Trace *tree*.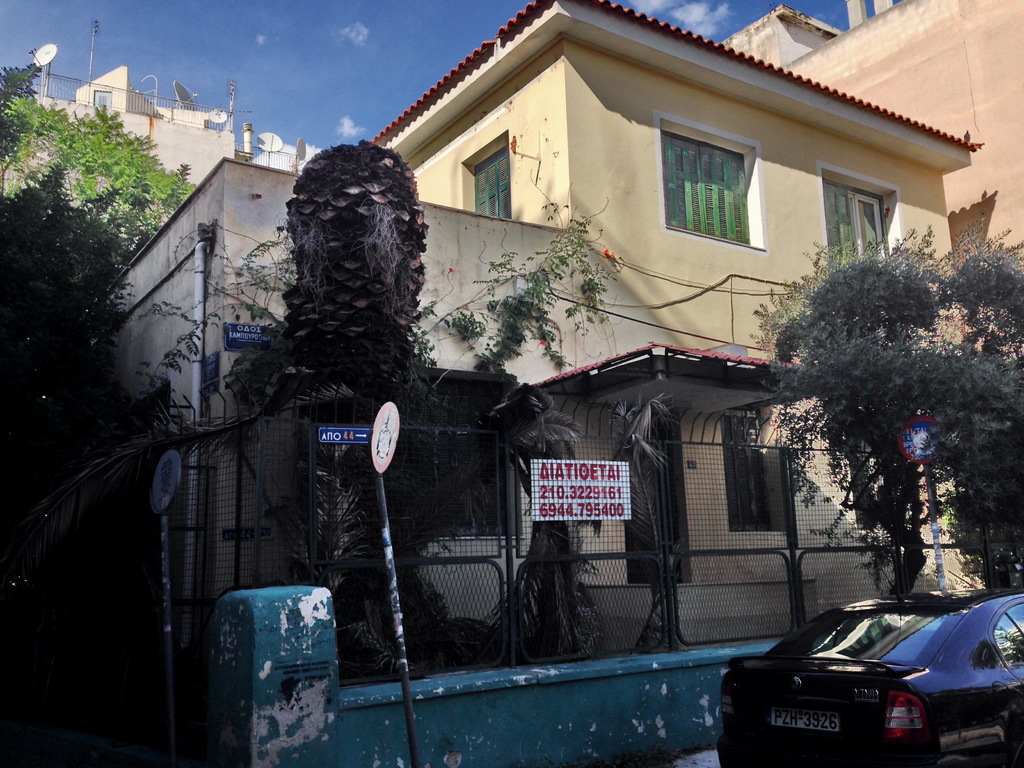
Traced to x1=129 y1=208 x2=635 y2=673.
